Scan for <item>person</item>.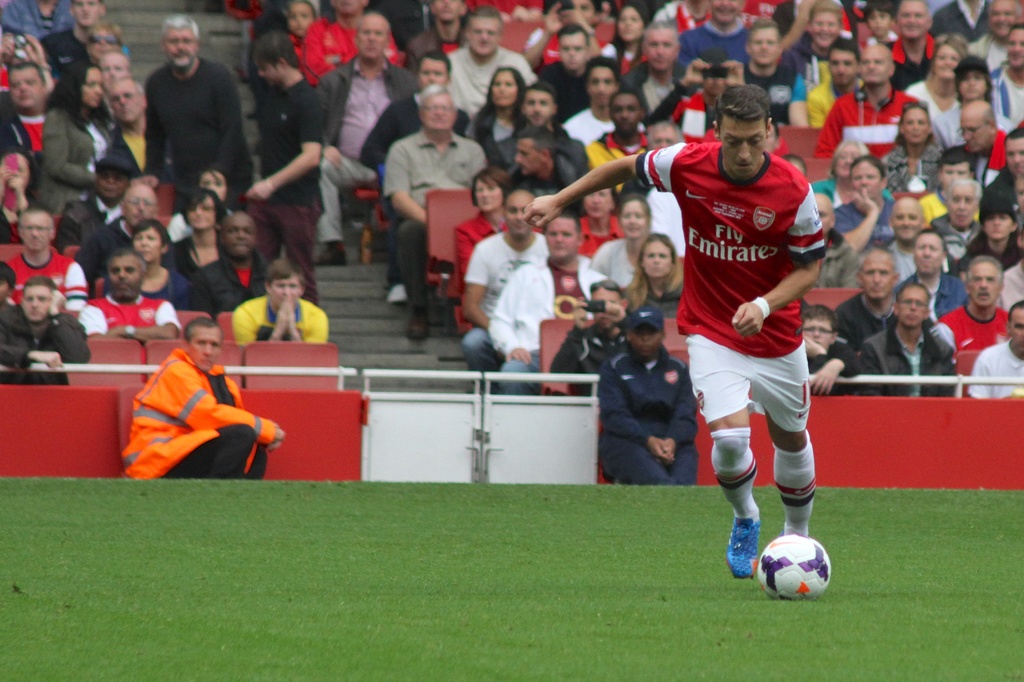
Scan result: BBox(98, 70, 148, 172).
